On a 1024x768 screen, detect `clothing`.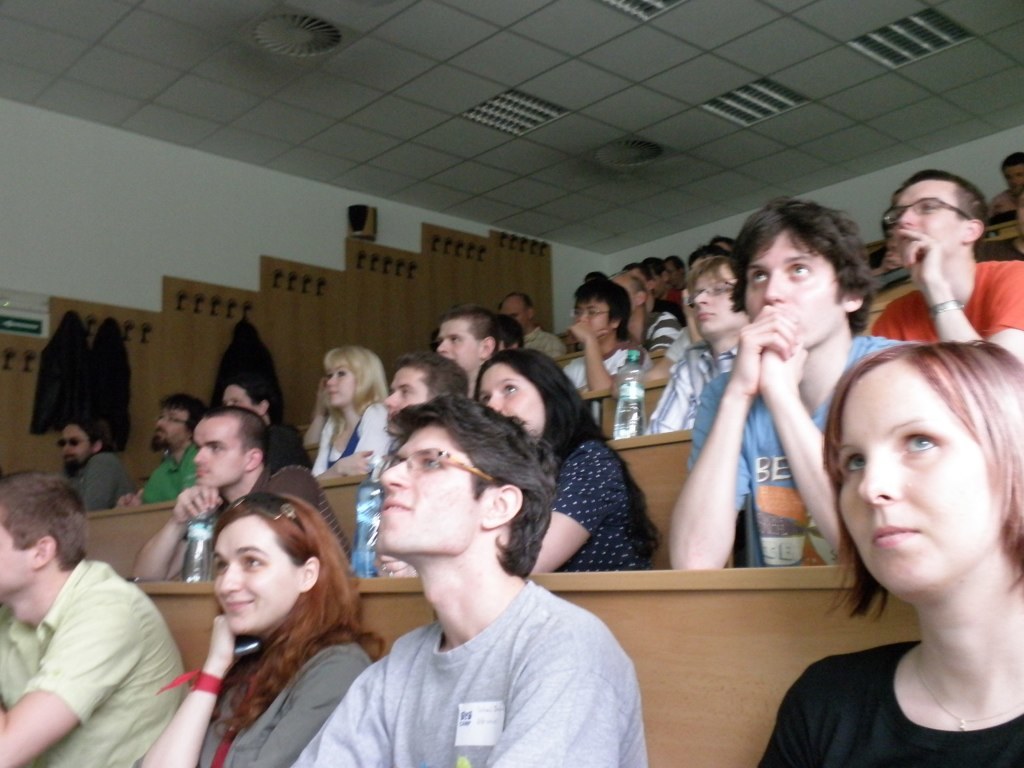
Rect(562, 335, 655, 389).
